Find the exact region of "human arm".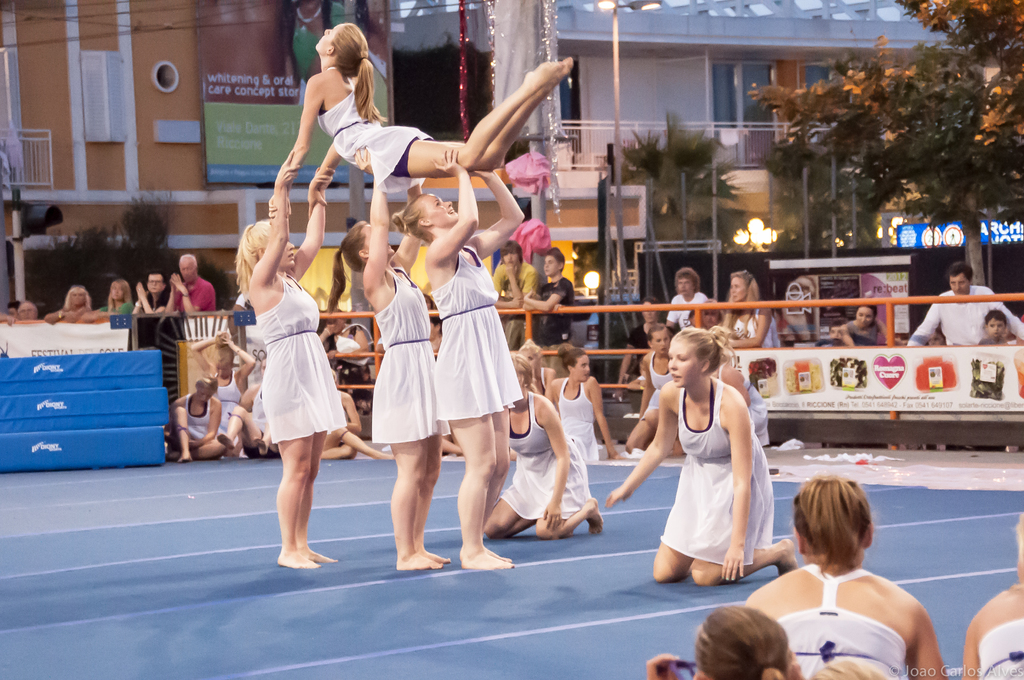
Exact region: [168,382,194,434].
